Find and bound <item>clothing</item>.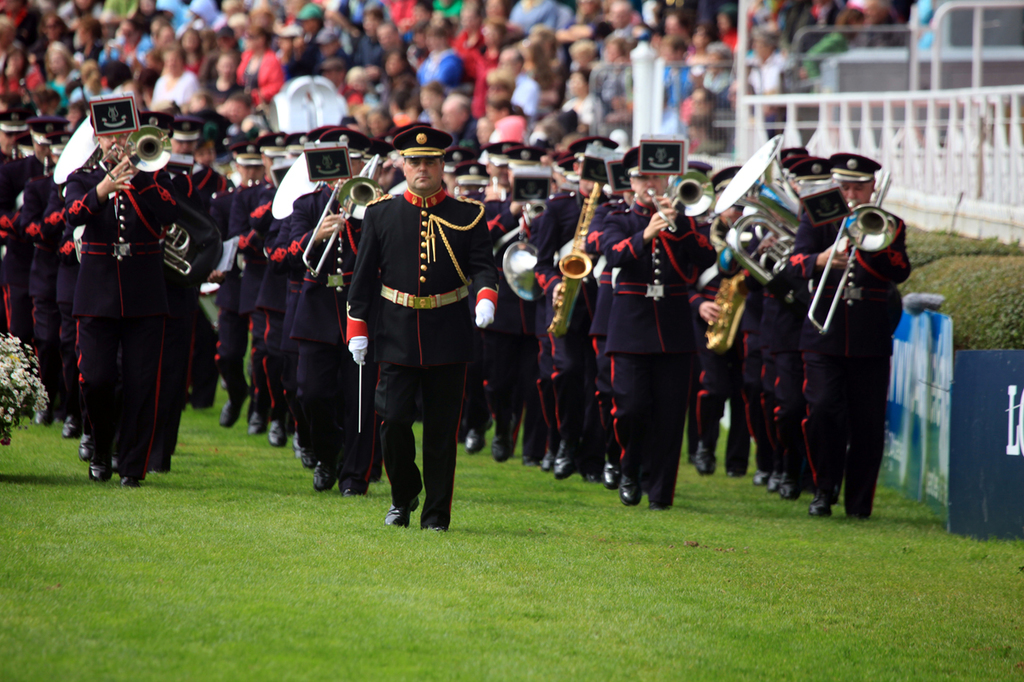
Bound: BBox(758, 222, 805, 479).
